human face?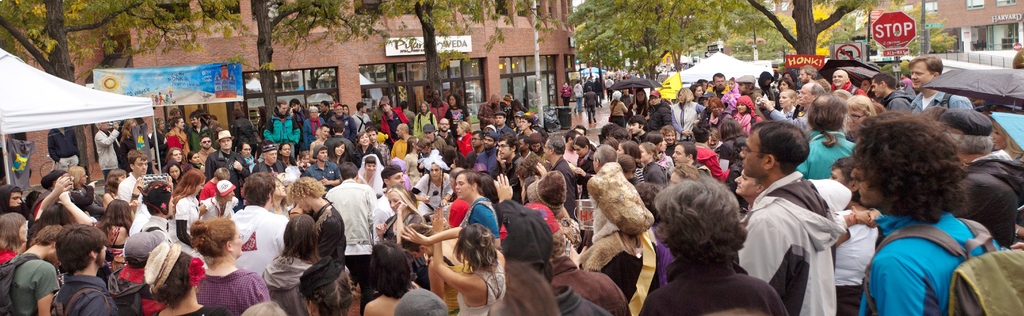
region(831, 166, 844, 186)
